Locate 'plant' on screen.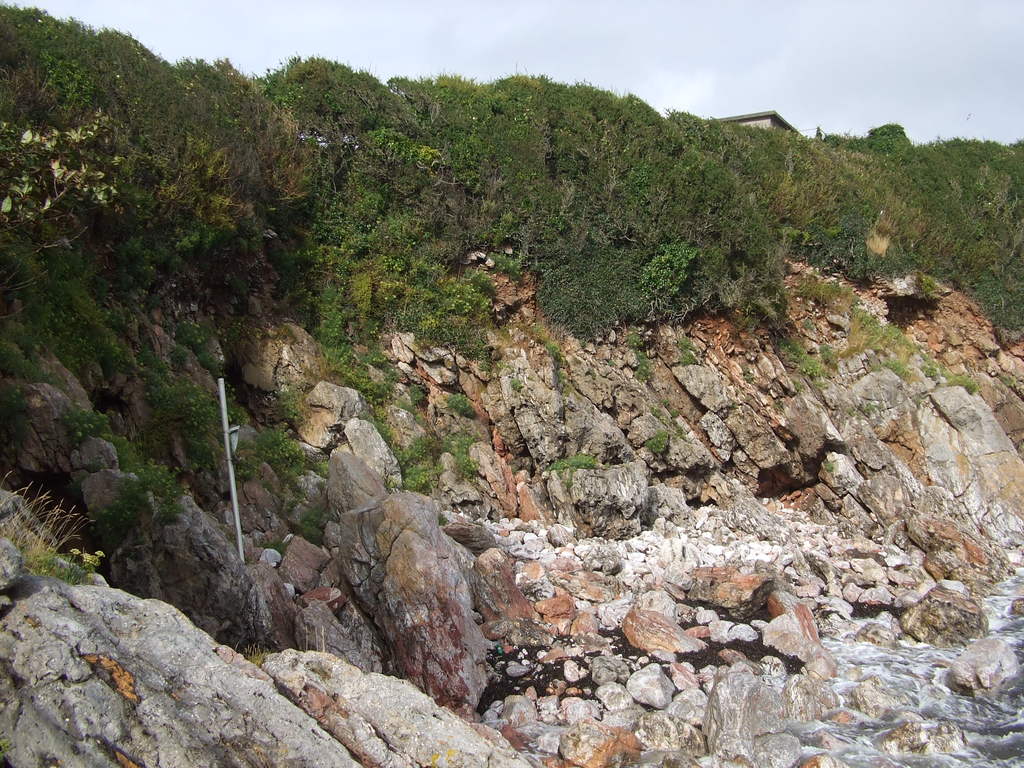
On screen at [408,262,500,374].
